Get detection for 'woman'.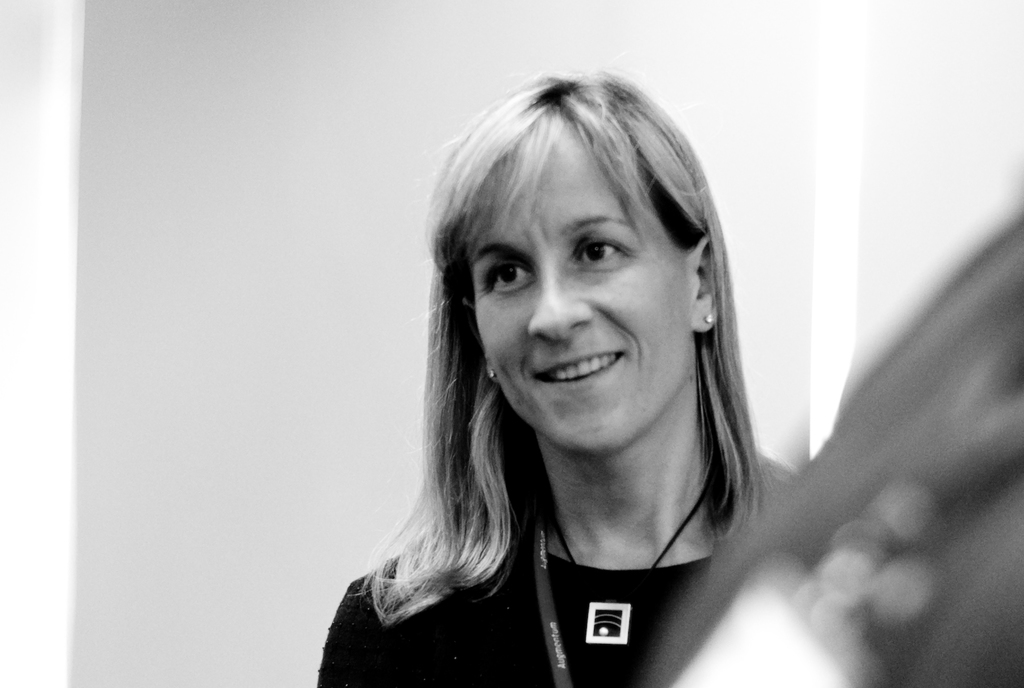
Detection: [301,73,817,674].
